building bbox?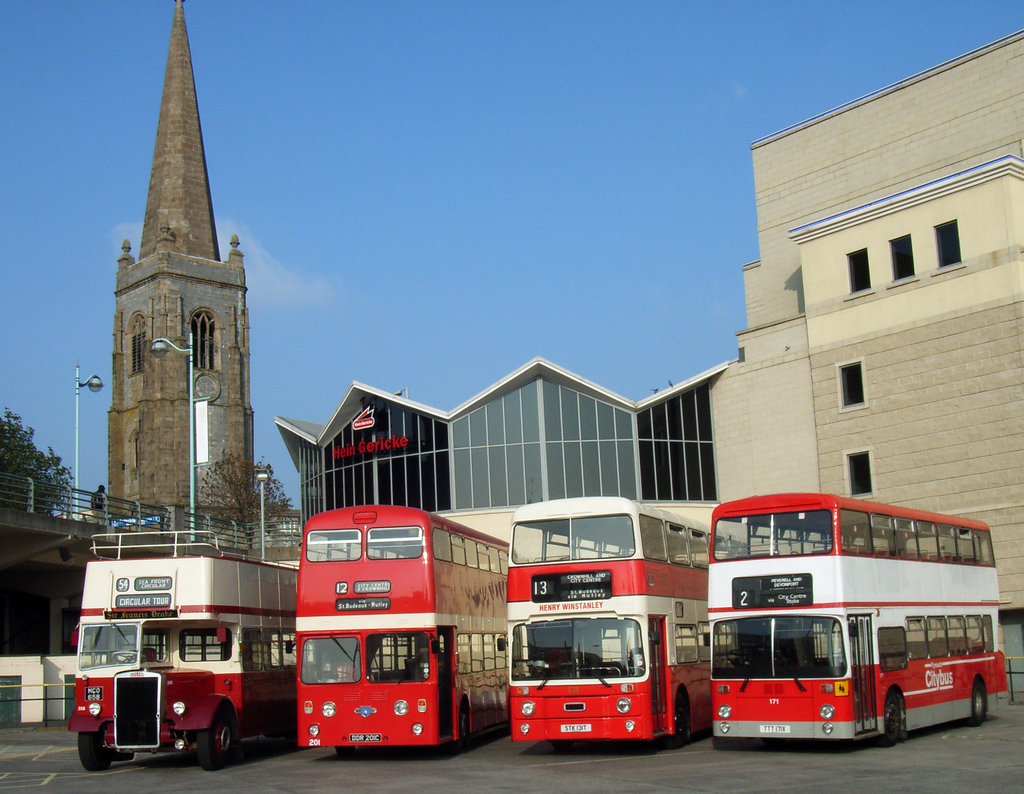
705 30 1023 613
